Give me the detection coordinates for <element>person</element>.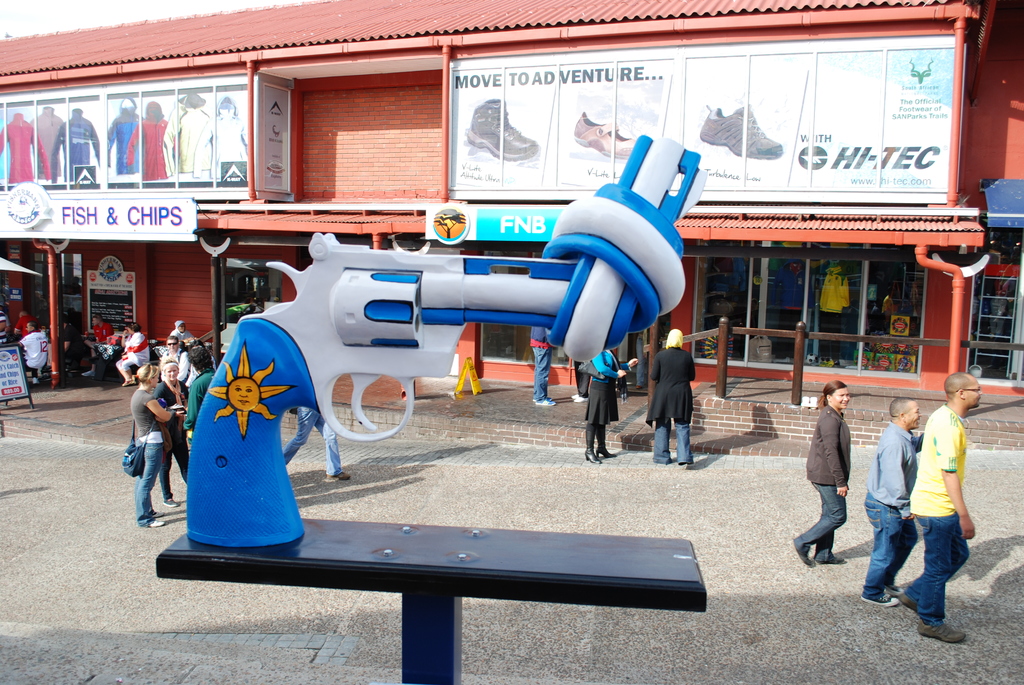
{"left": 76, "top": 310, "right": 114, "bottom": 375}.
